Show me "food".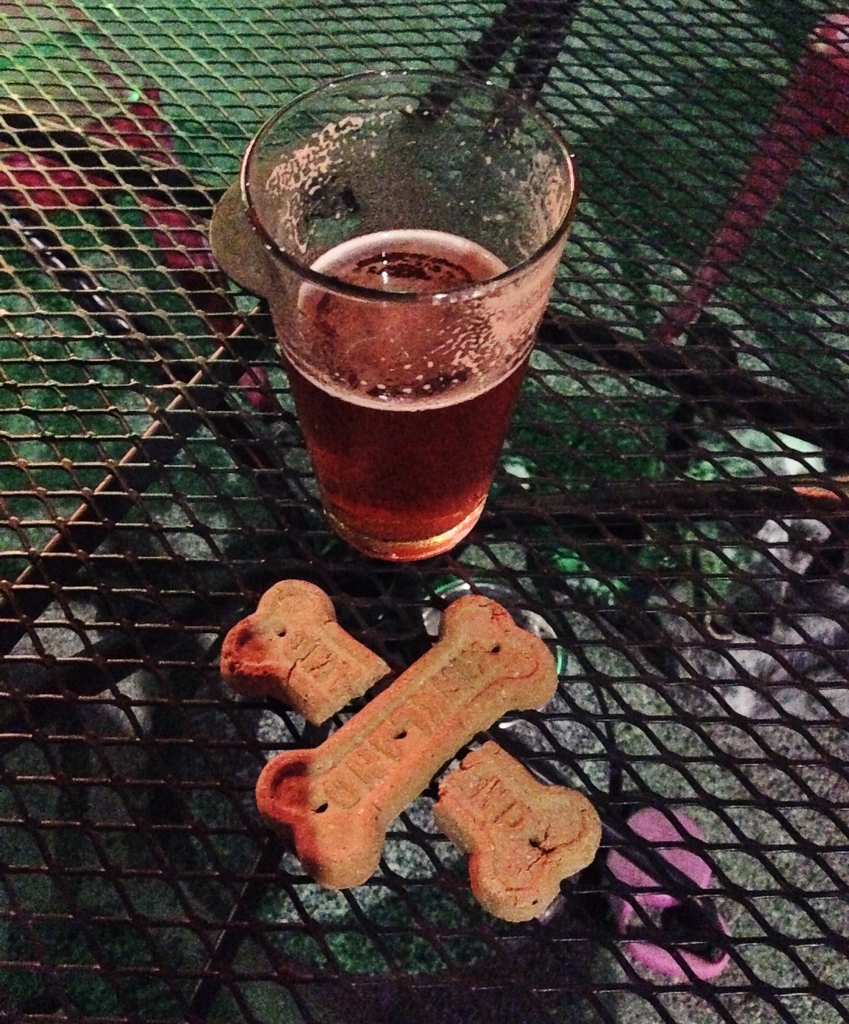
"food" is here: [431, 739, 601, 919].
